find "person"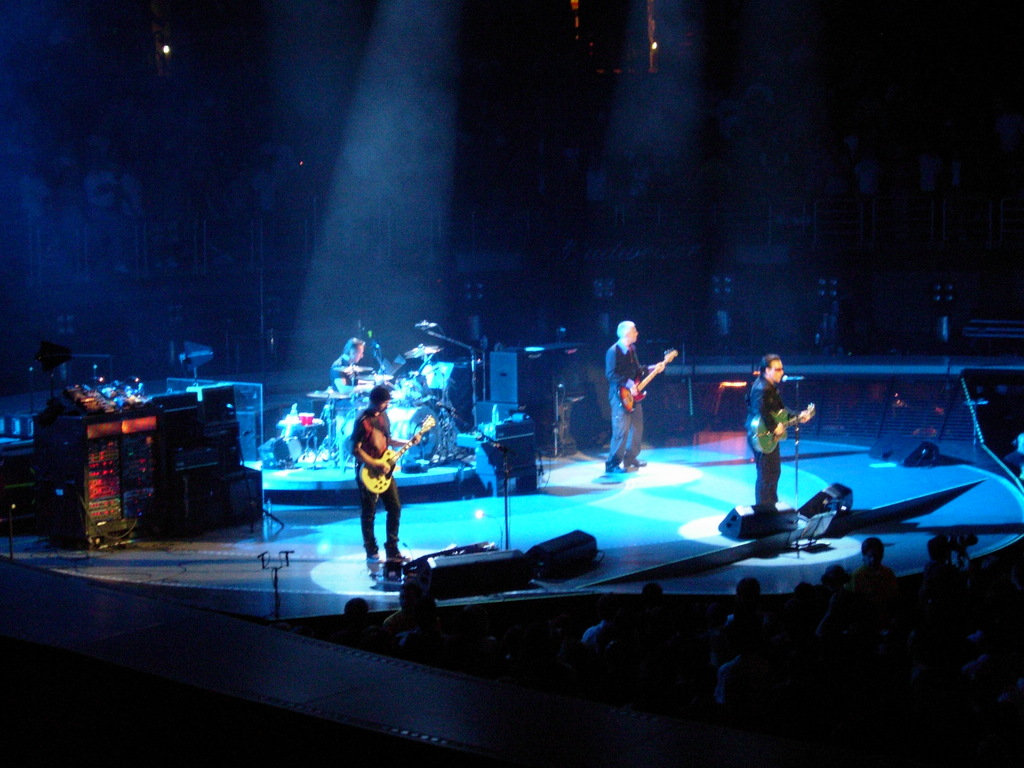
bbox=[330, 335, 365, 395]
